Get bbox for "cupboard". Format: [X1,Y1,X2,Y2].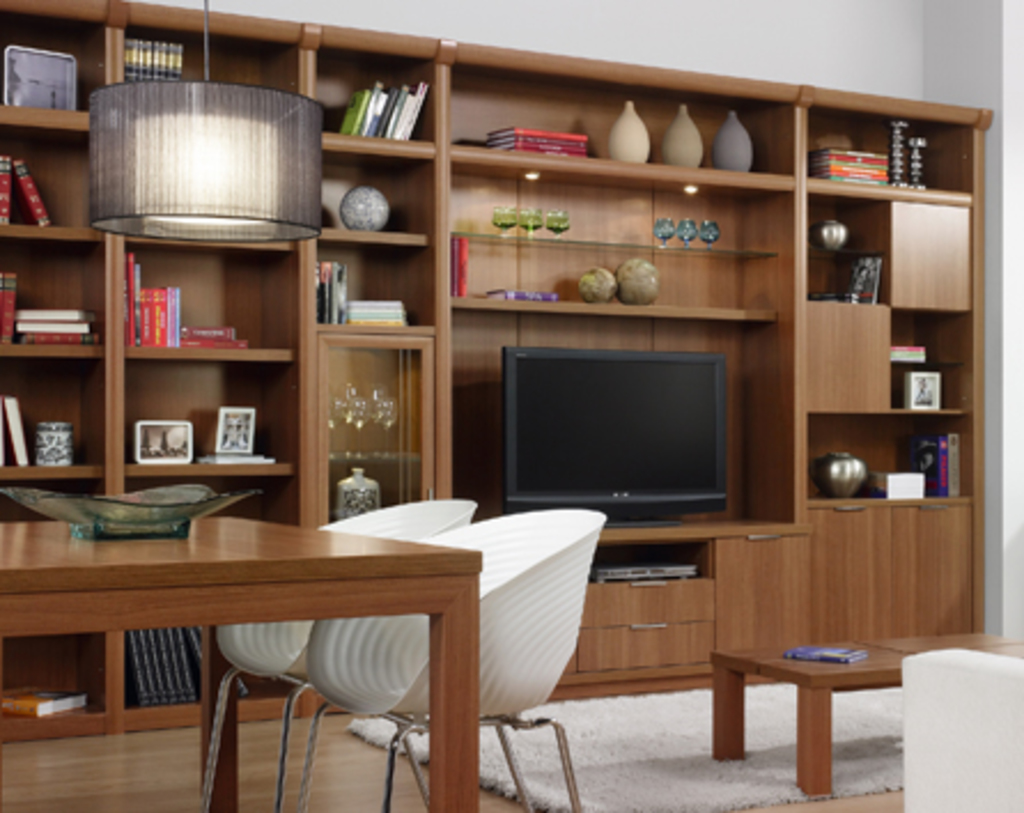
[163,14,955,687].
